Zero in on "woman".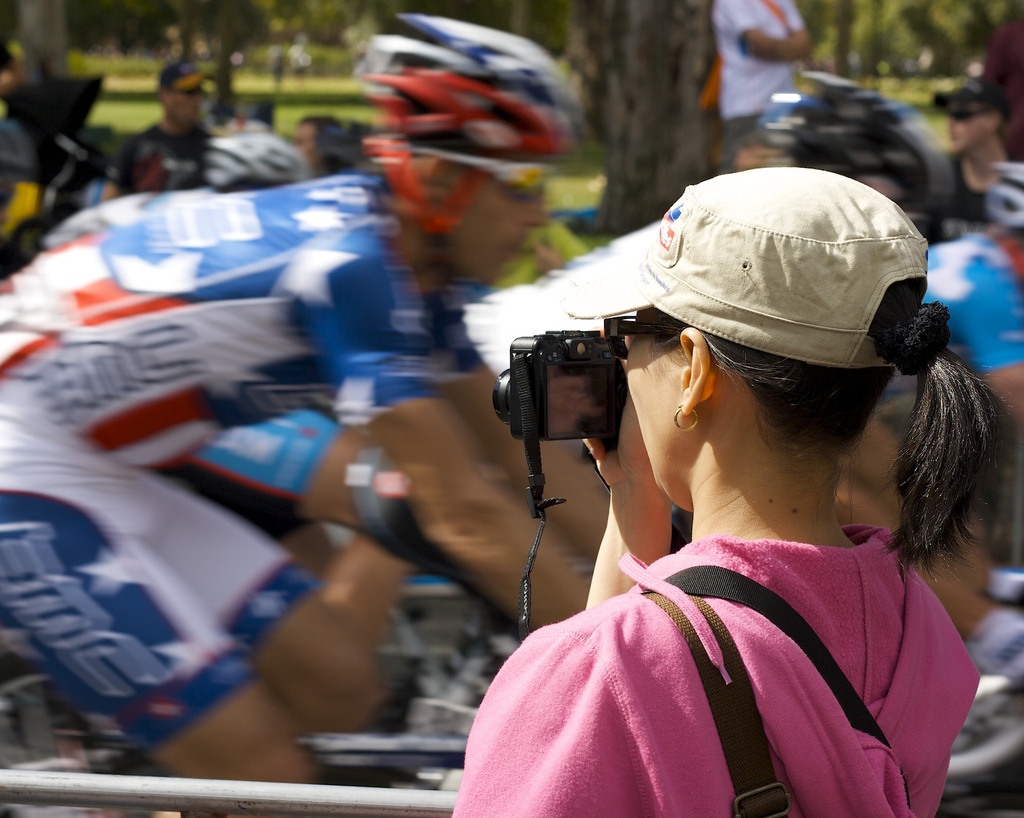
Zeroed in: [415, 175, 995, 809].
